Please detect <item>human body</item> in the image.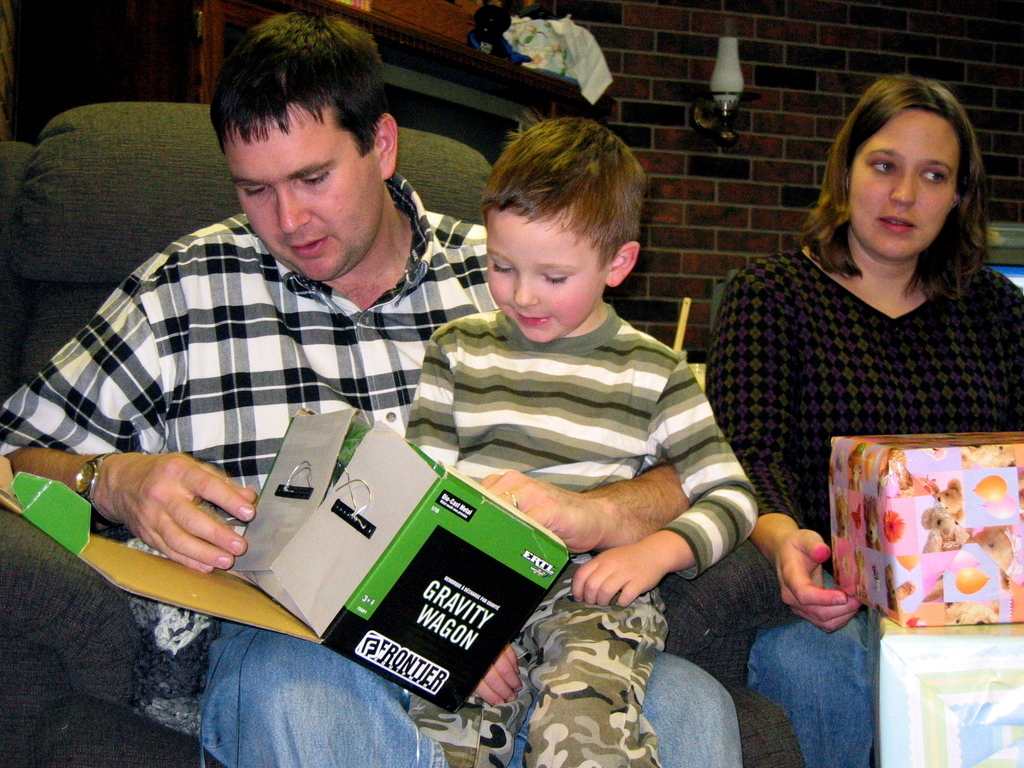
Rect(702, 236, 1023, 767).
